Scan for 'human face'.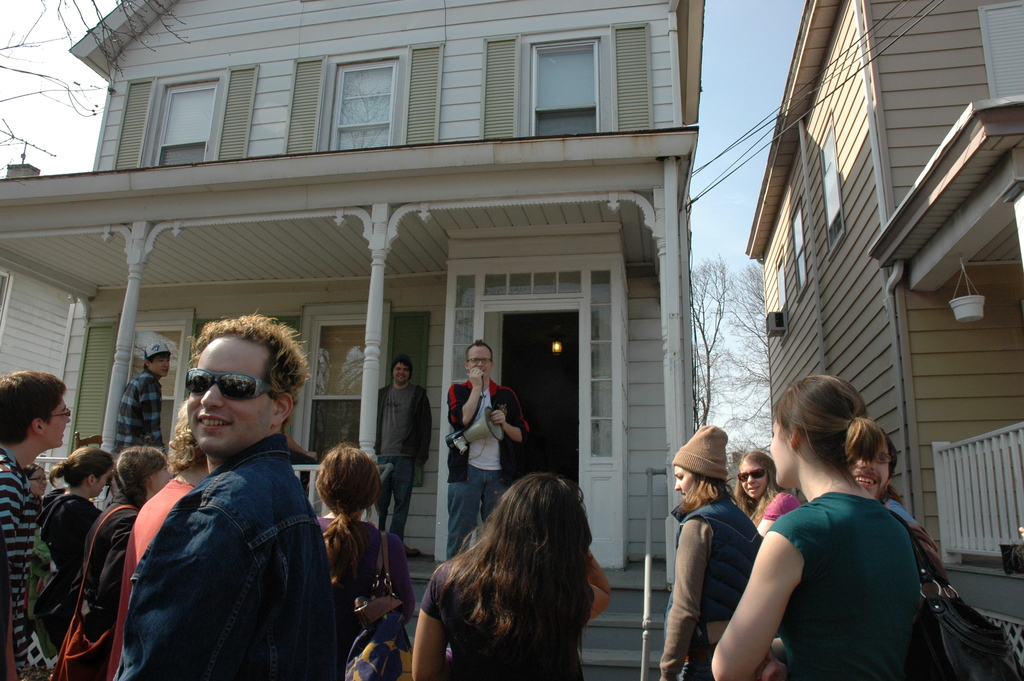
Scan result: [737, 459, 769, 504].
